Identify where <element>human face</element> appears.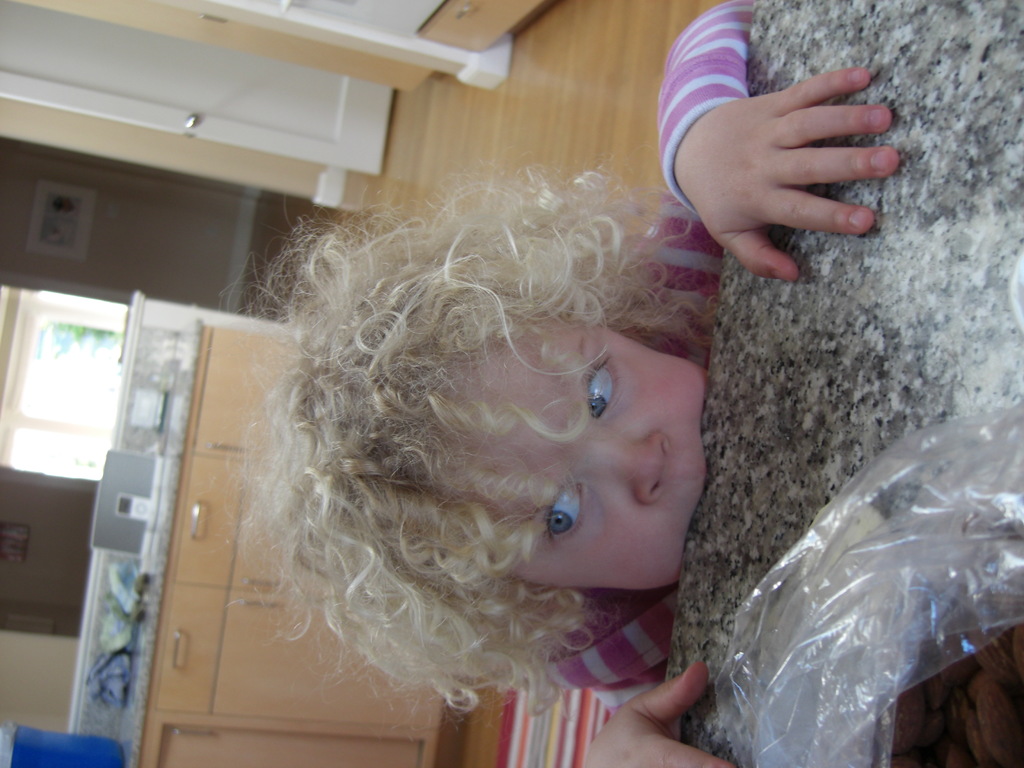
Appears at x1=429 y1=320 x2=708 y2=584.
